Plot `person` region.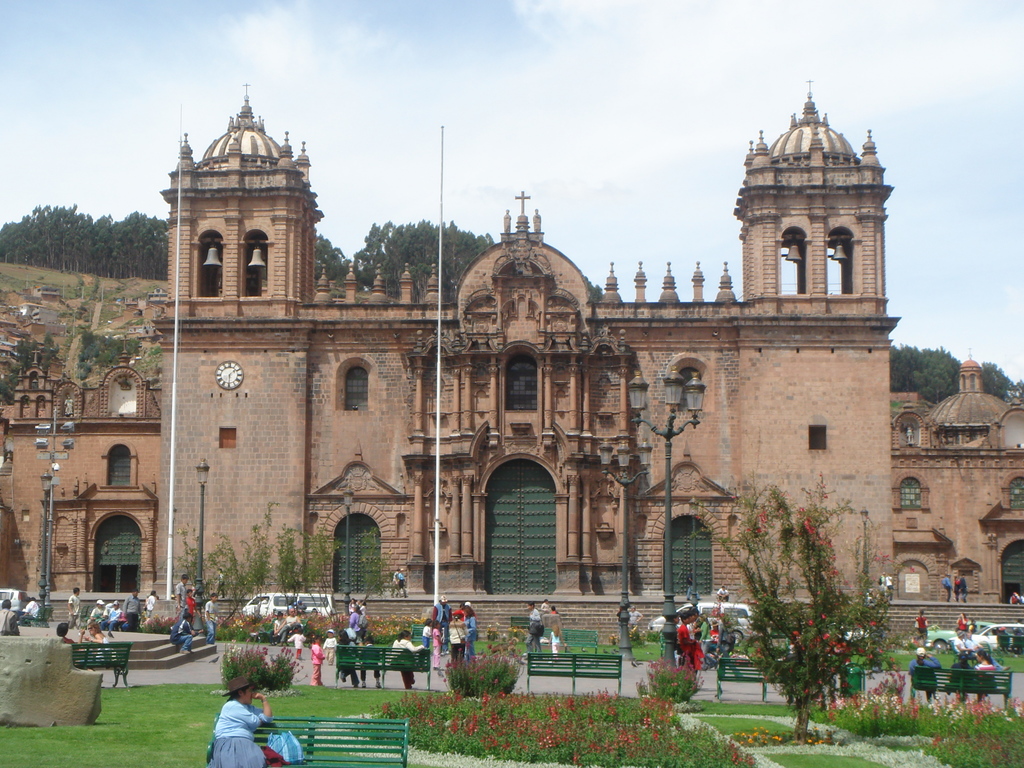
Plotted at {"x1": 541, "y1": 598, "x2": 552, "y2": 618}.
